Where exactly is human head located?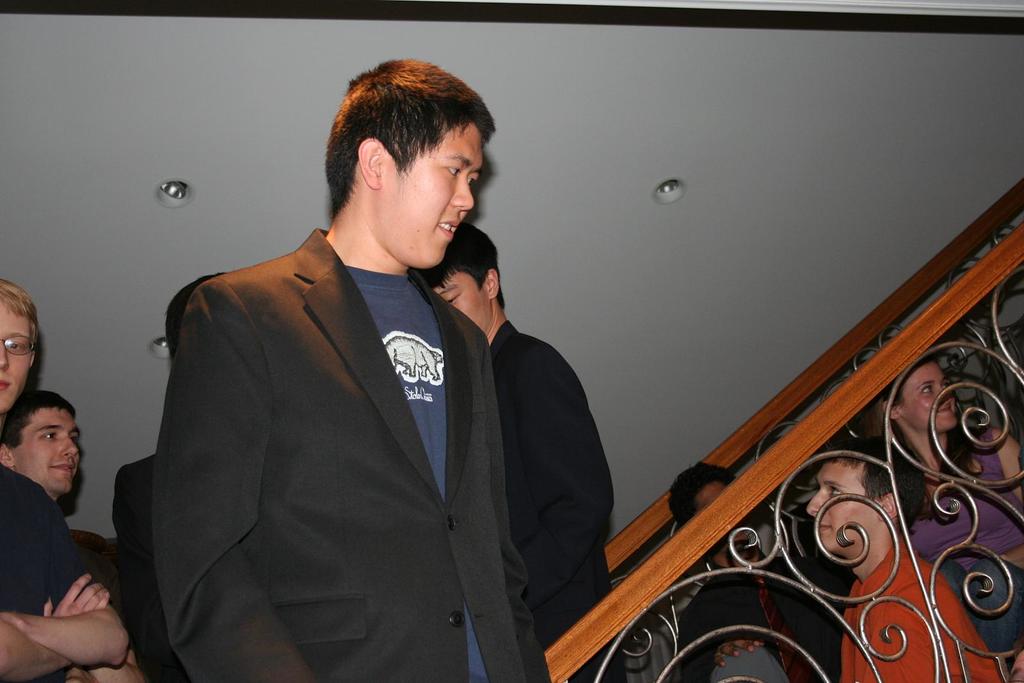
Its bounding box is pyautogui.locateOnScreen(426, 221, 505, 331).
